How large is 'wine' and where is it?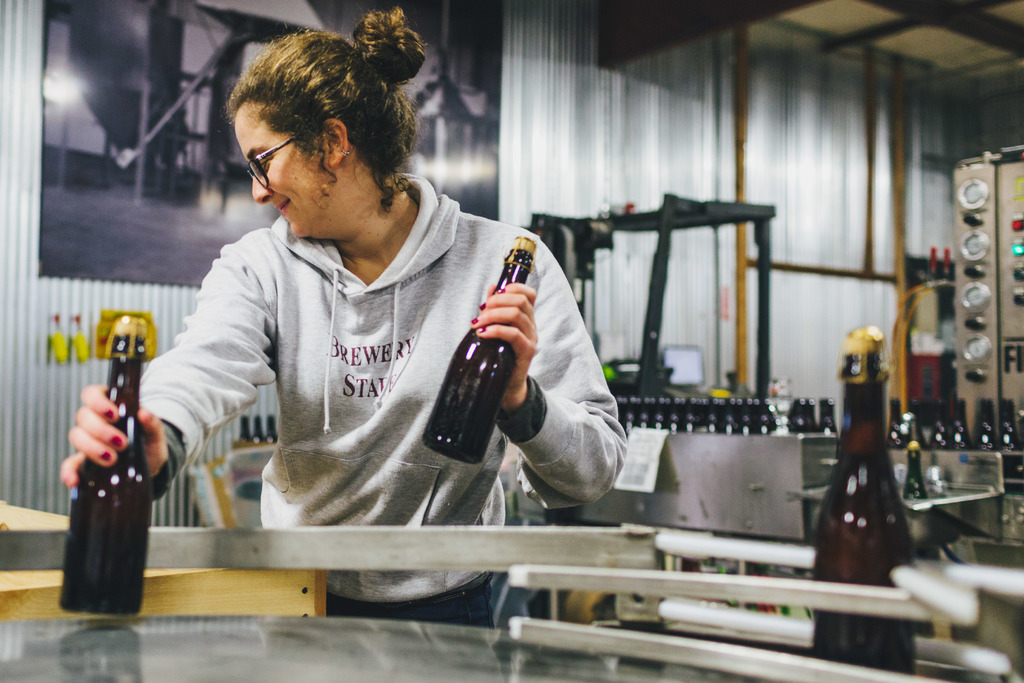
Bounding box: [811, 324, 919, 675].
